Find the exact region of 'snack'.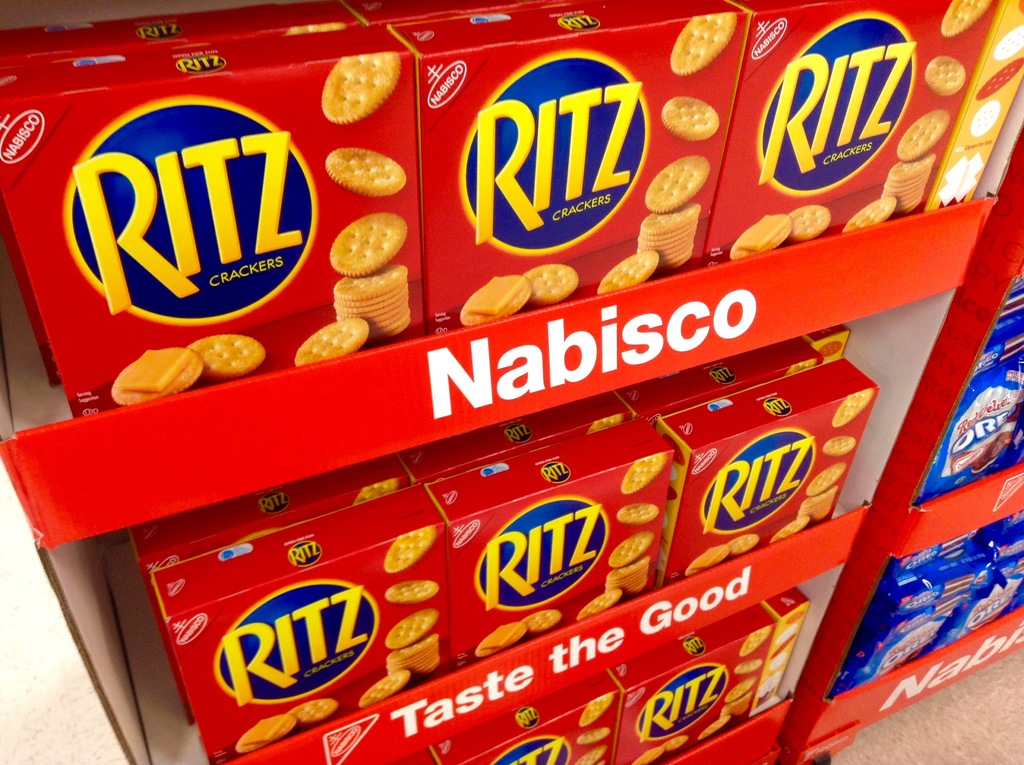
Exact region: [left=317, top=55, right=399, bottom=122].
